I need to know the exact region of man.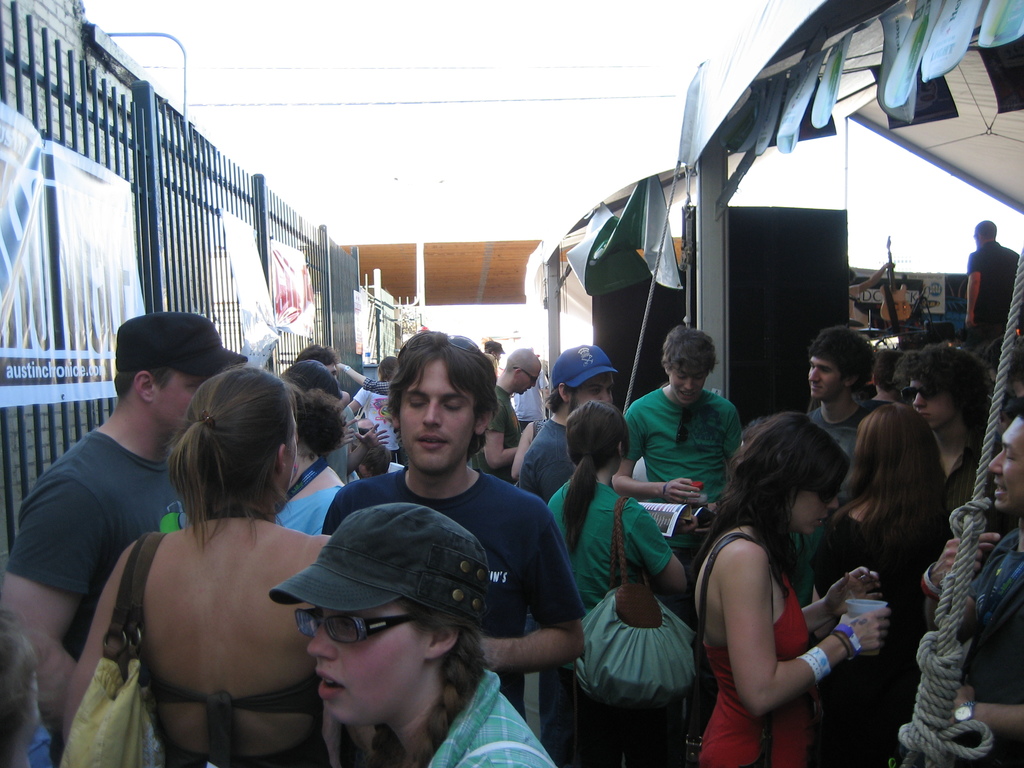
Region: x1=322 y1=329 x2=591 y2=767.
